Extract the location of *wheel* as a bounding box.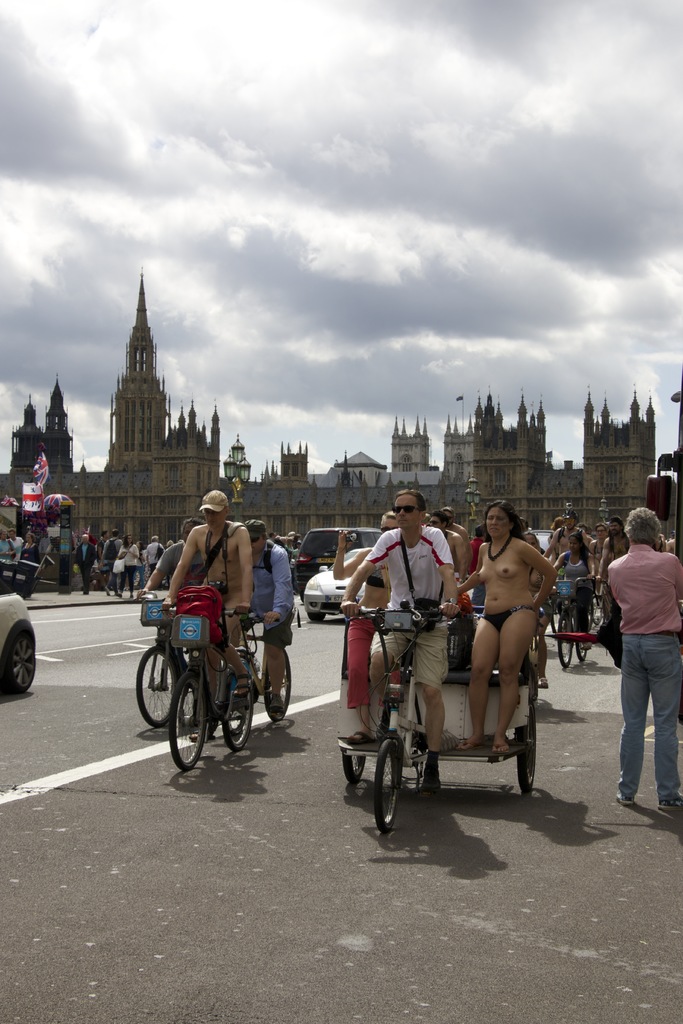
<region>513, 721, 537, 795</region>.
